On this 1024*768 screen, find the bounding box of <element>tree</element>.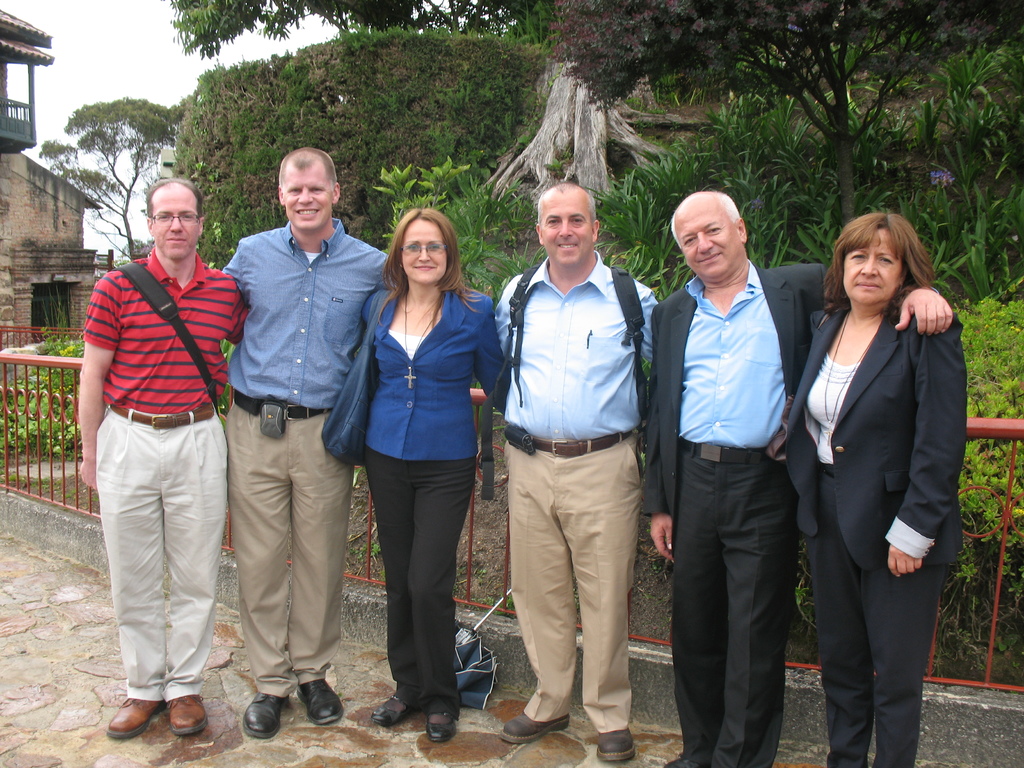
Bounding box: x1=547 y1=0 x2=1023 y2=237.
